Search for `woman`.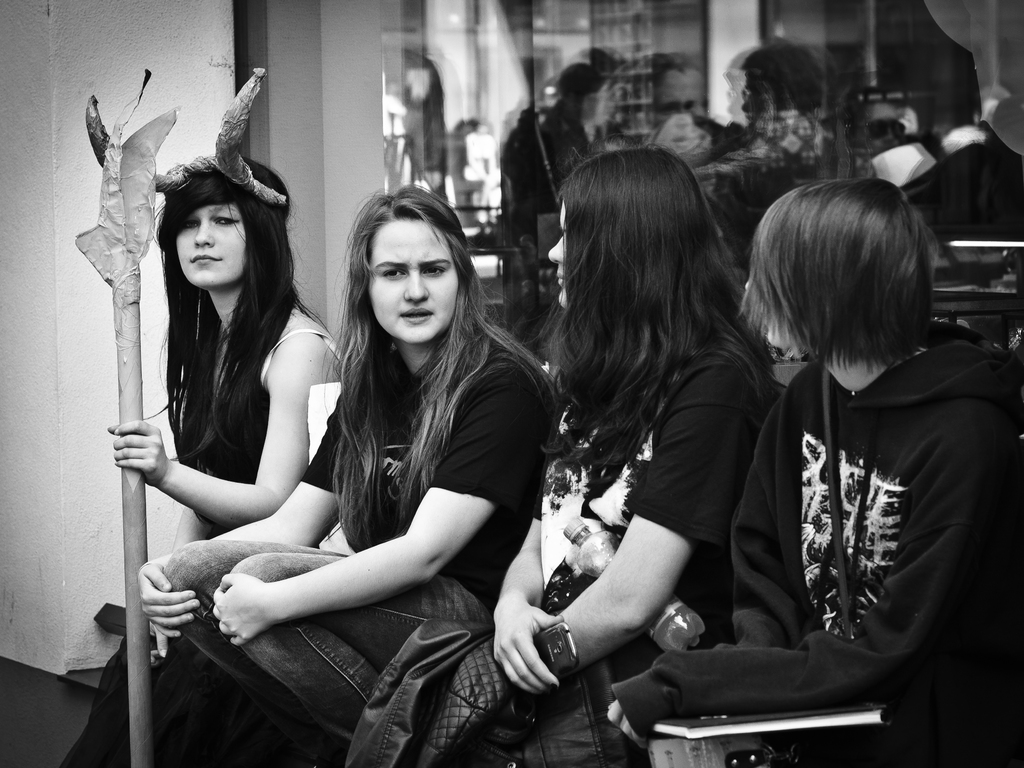
Found at [x1=490, y1=140, x2=779, y2=693].
